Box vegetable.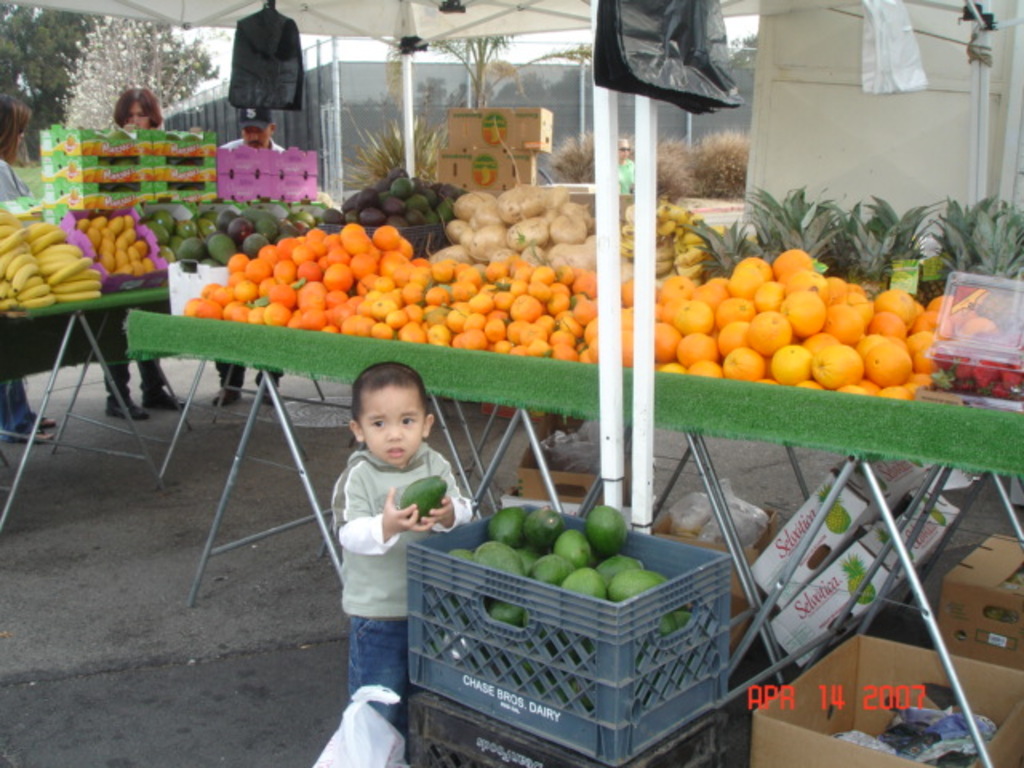
x1=402 y1=478 x2=446 y2=520.
